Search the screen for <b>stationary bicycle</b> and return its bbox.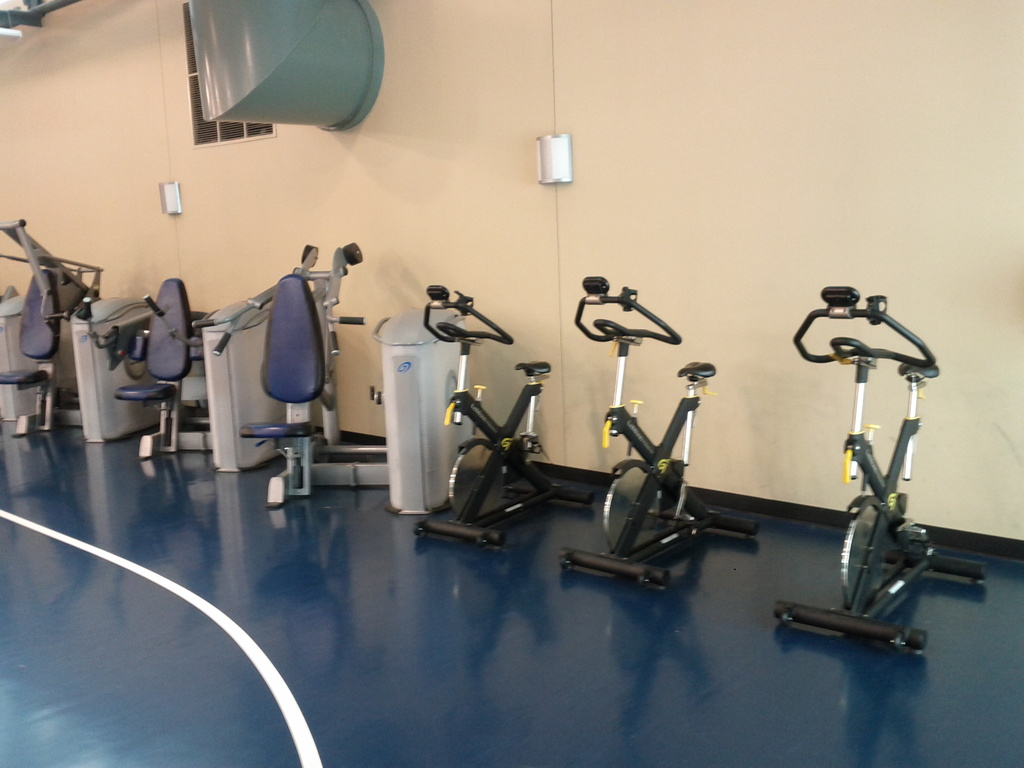
Found: [412, 283, 596, 553].
